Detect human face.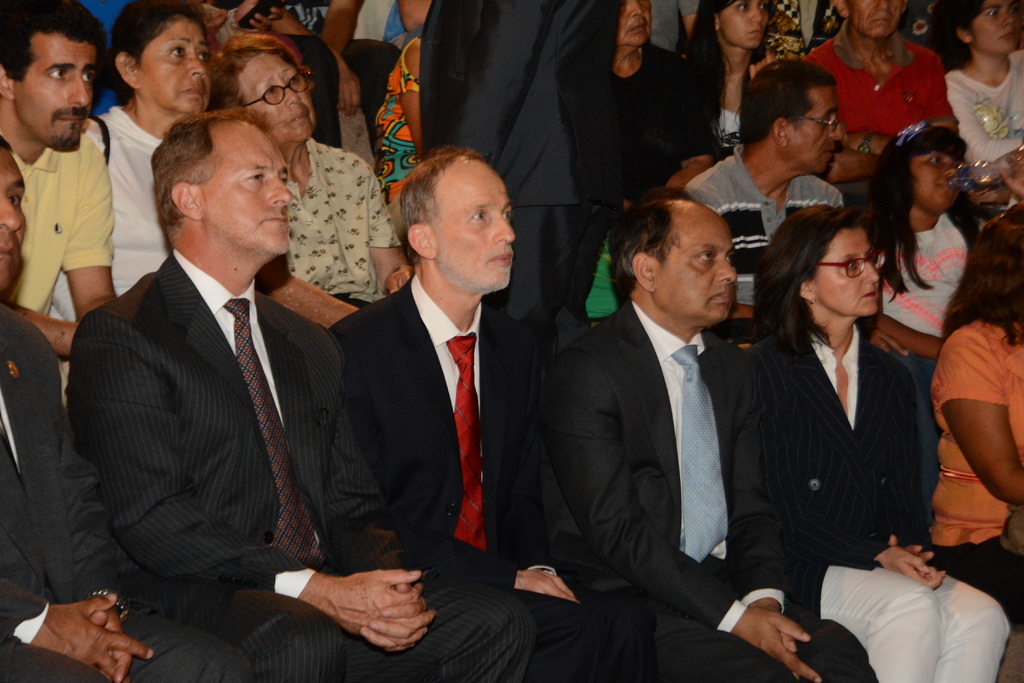
Detected at (left=812, top=225, right=881, bottom=314).
